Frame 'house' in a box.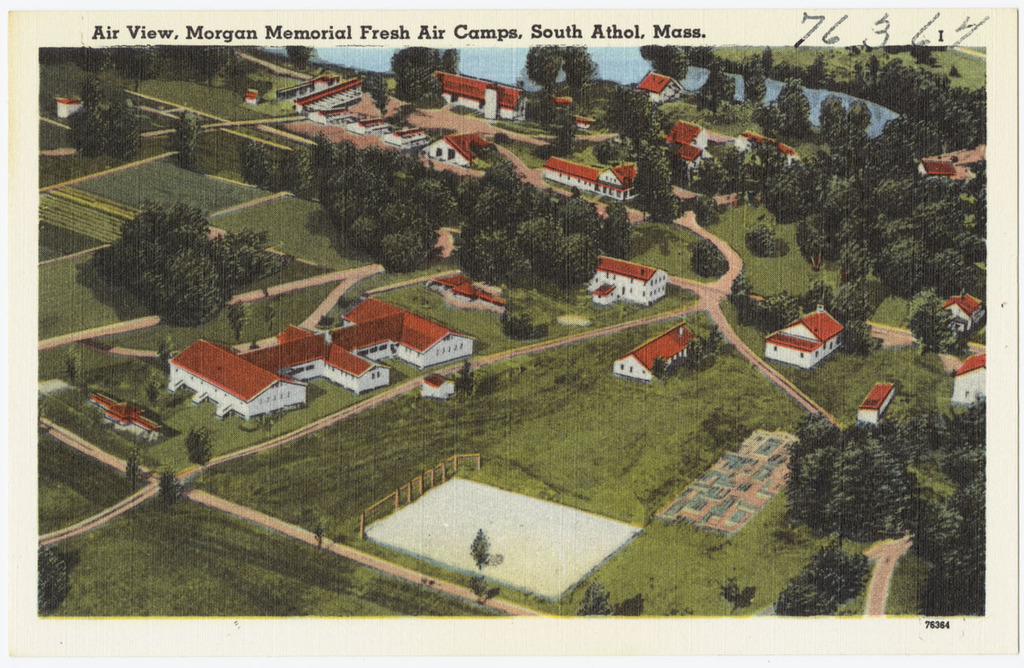
crop(663, 134, 716, 179).
